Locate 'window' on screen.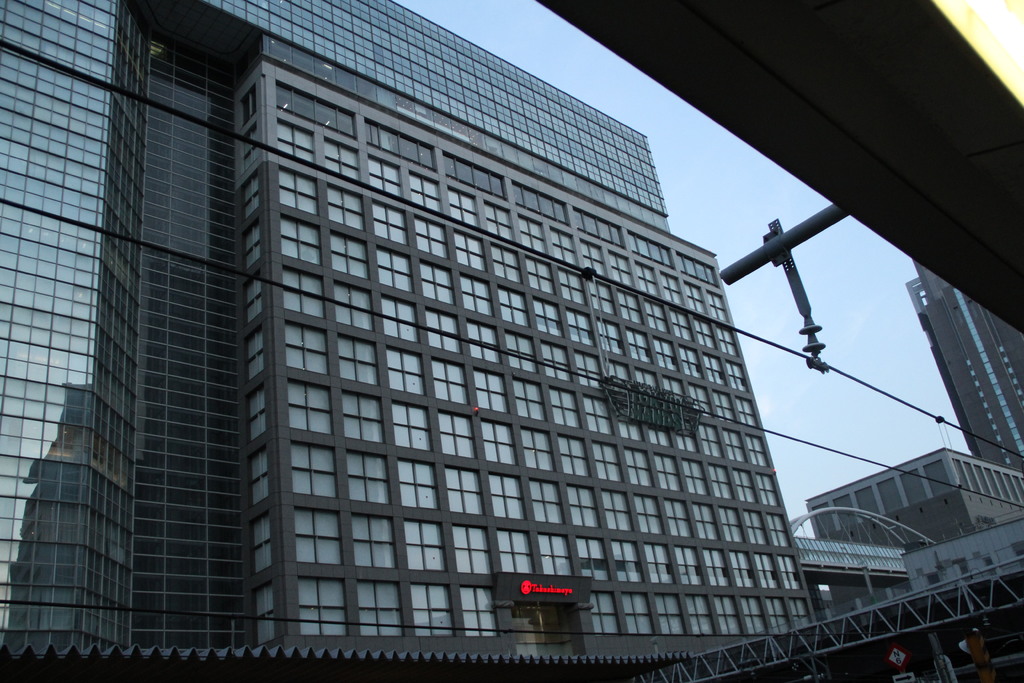
On screen at [x1=556, y1=486, x2=616, y2=536].
